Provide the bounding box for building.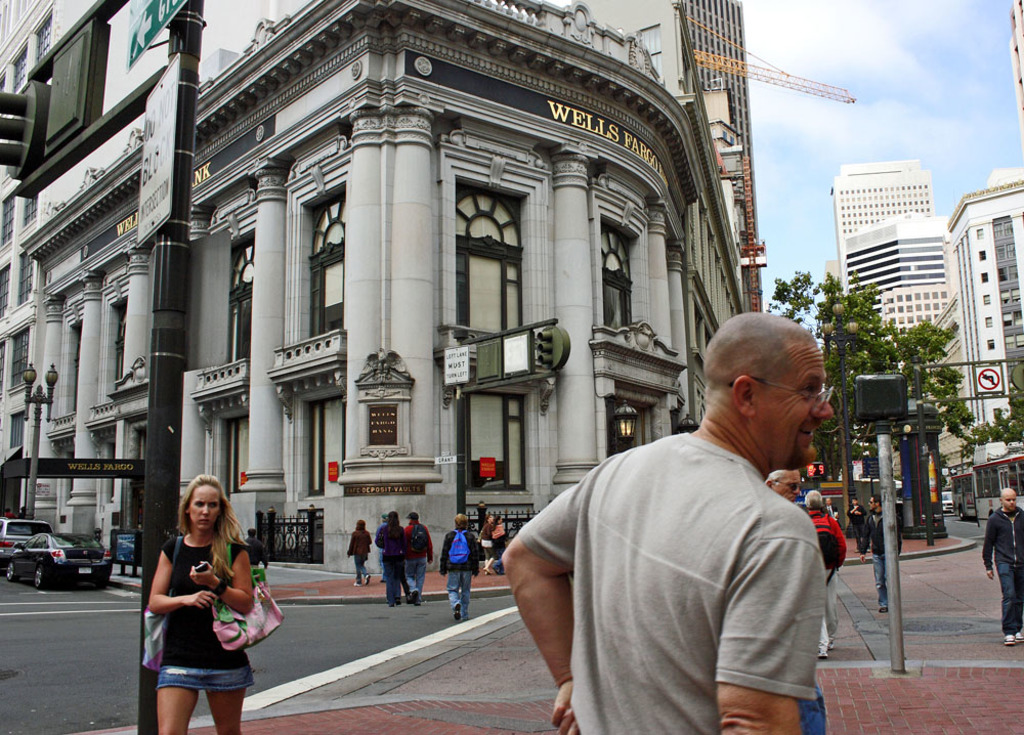
0:0:745:570.
